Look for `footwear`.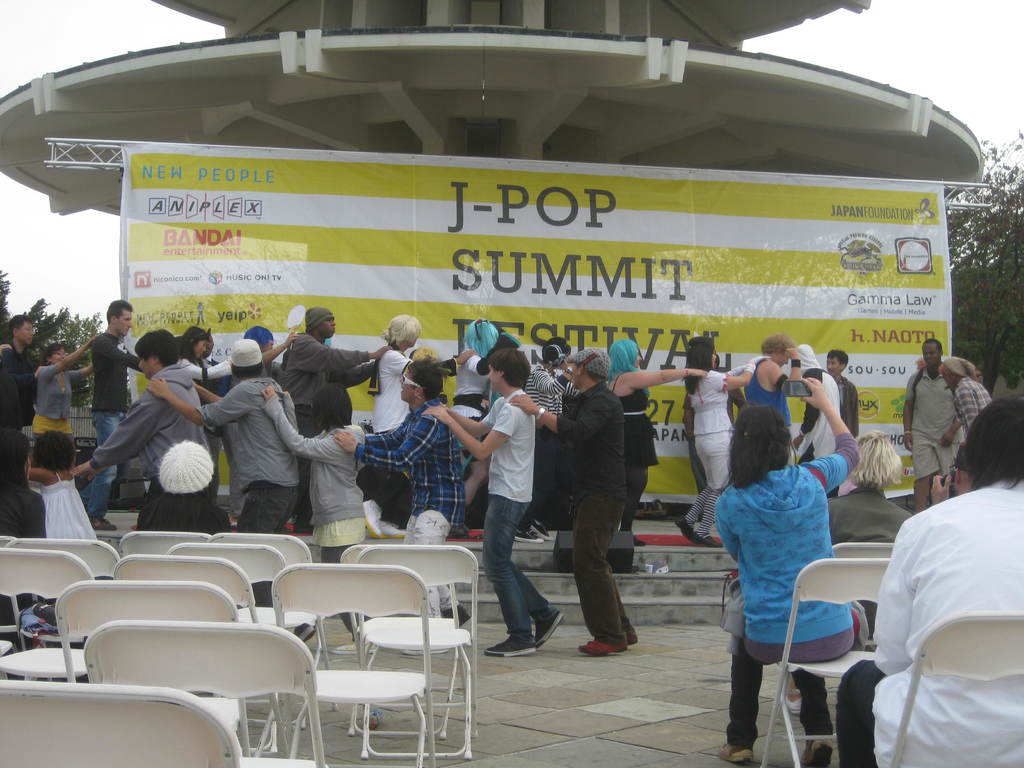
Found: <box>332,640,377,653</box>.
